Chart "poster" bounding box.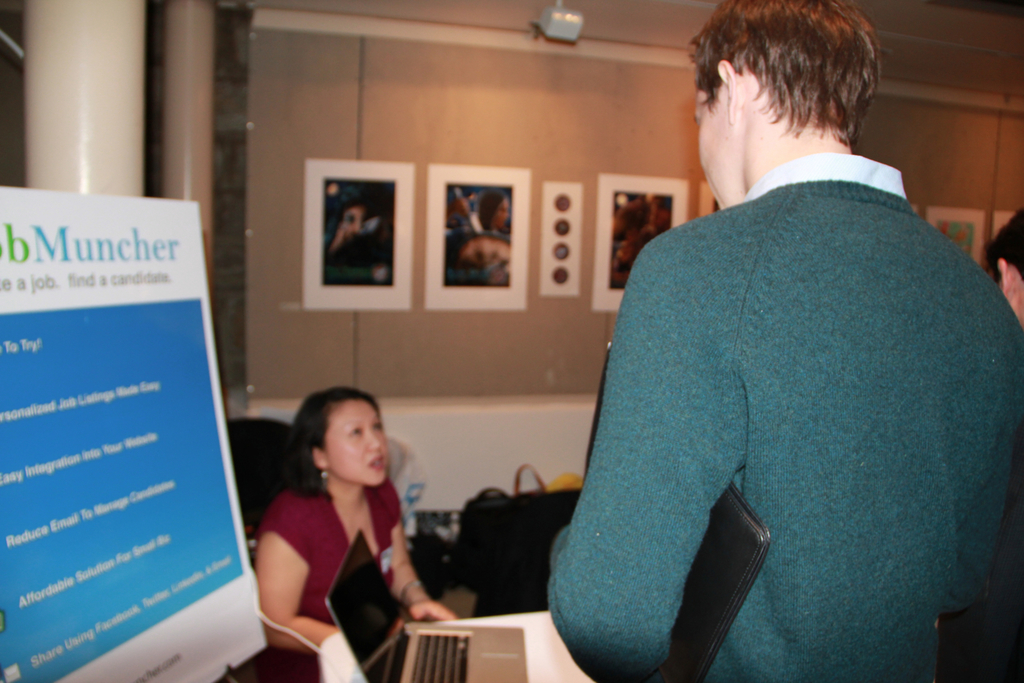
Charted: crop(932, 216, 981, 251).
